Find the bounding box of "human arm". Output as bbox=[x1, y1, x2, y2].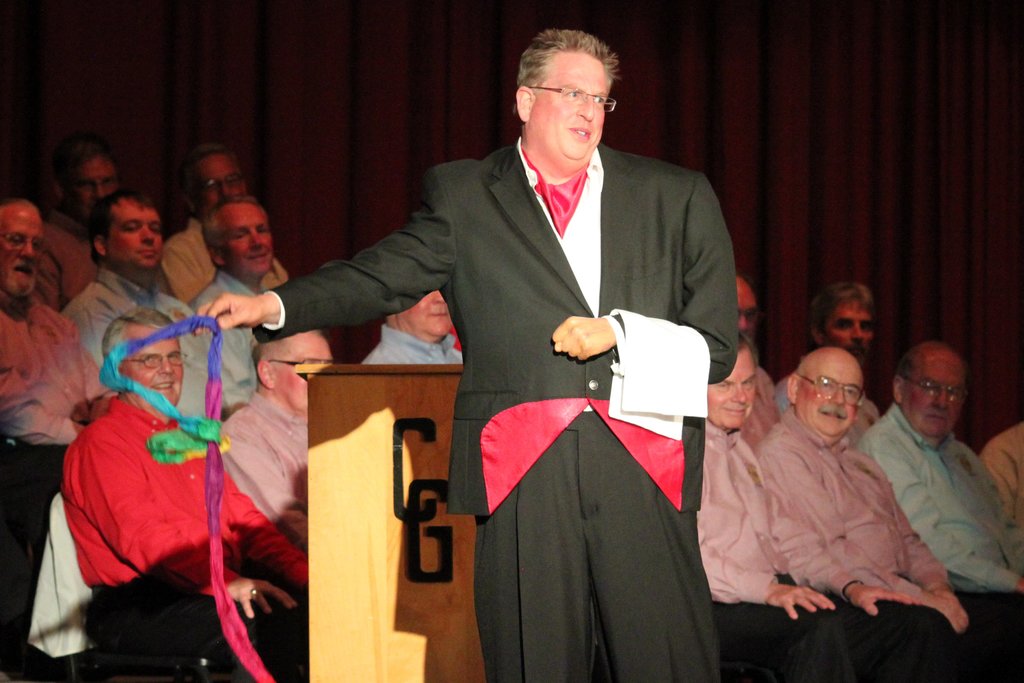
bbox=[89, 434, 294, 620].
